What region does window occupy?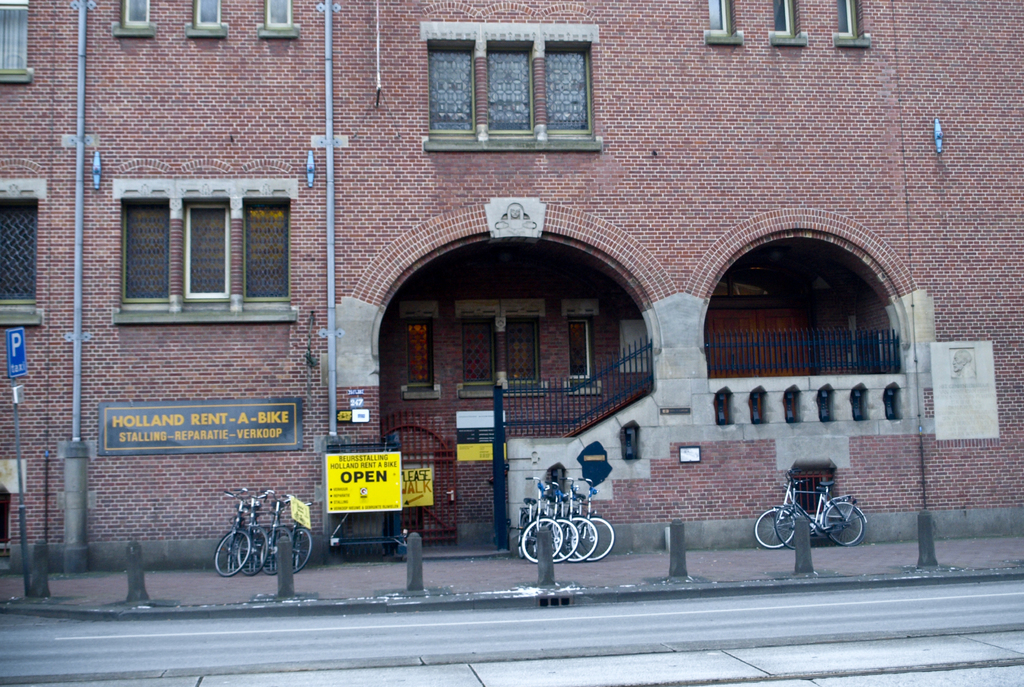
bbox=[195, 0, 221, 26].
